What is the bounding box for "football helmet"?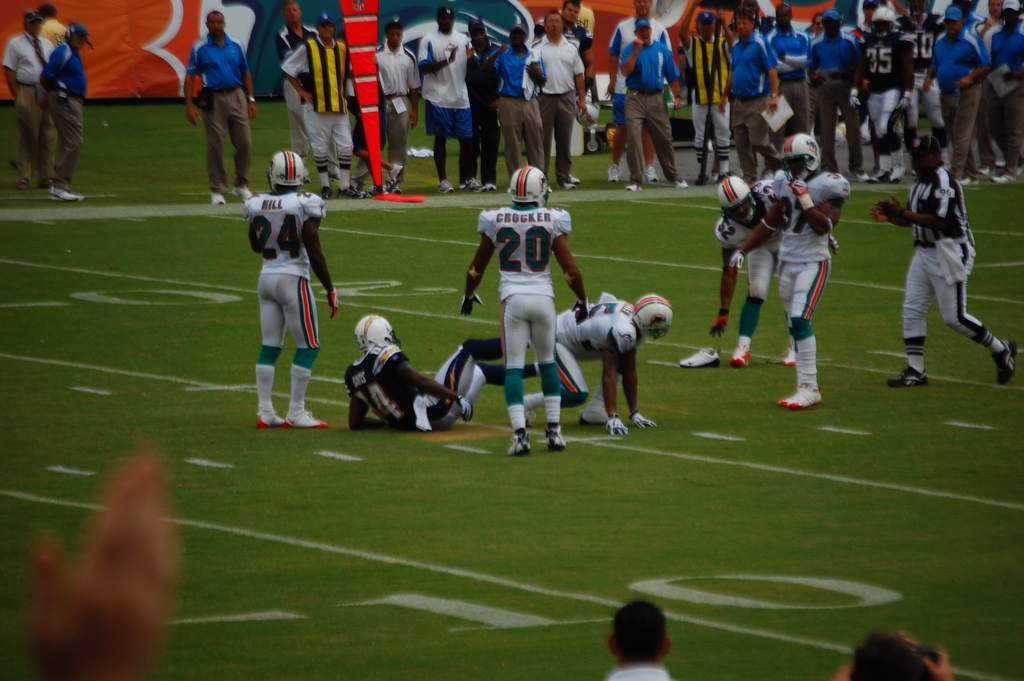
bbox=[271, 147, 307, 192].
